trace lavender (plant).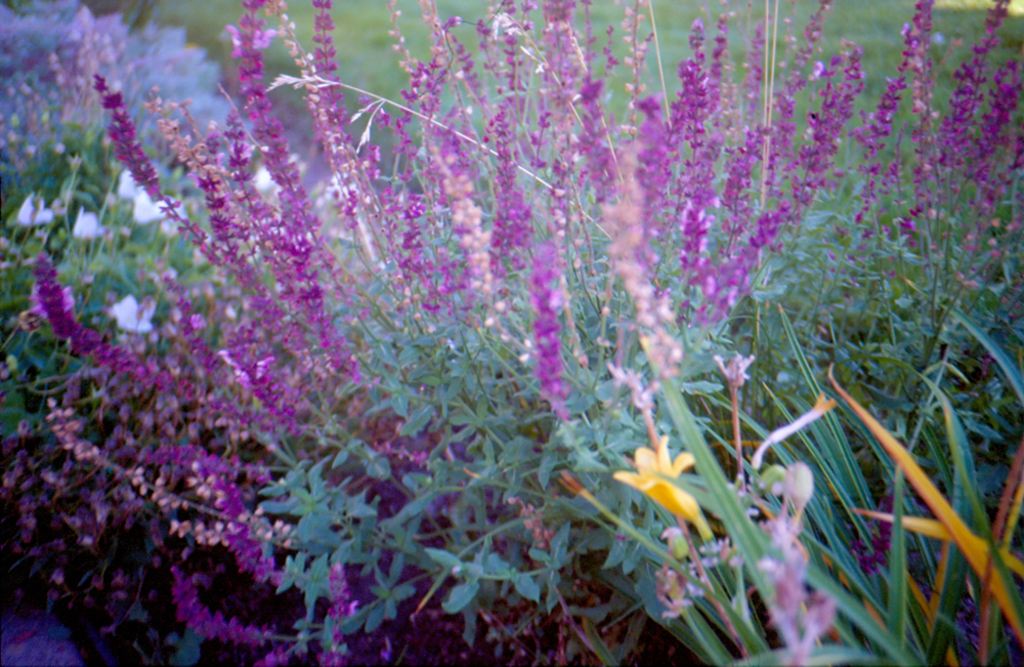
Traced to 222 86 324 344.
